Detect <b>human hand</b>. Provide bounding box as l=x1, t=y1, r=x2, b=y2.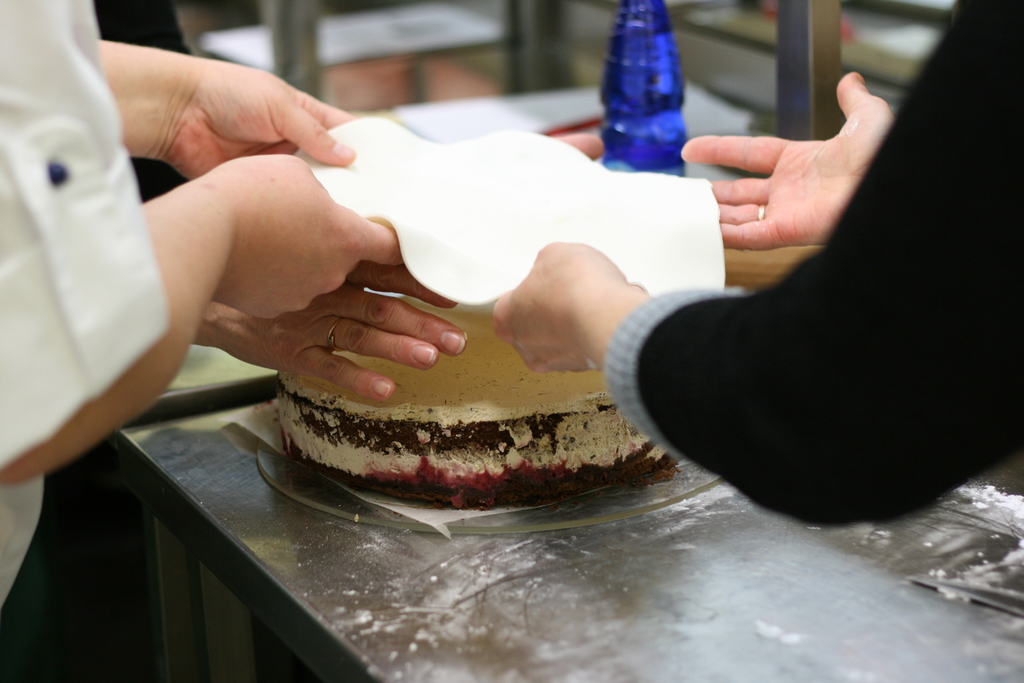
l=216, t=263, r=468, b=407.
